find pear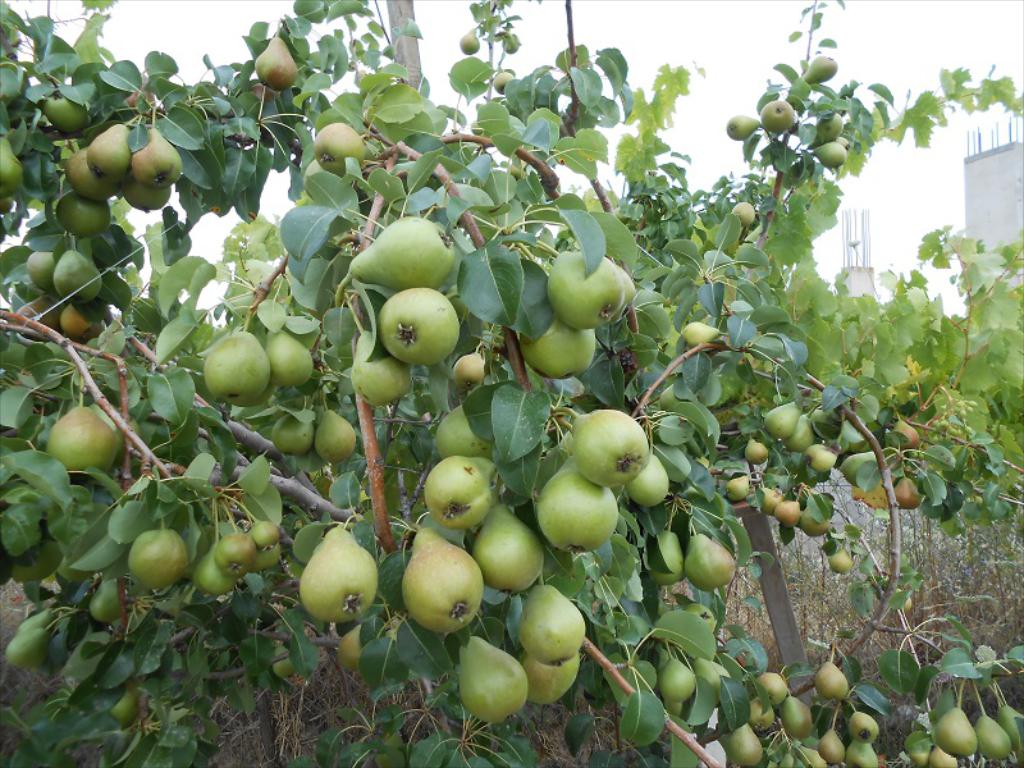
[13, 611, 56, 632]
